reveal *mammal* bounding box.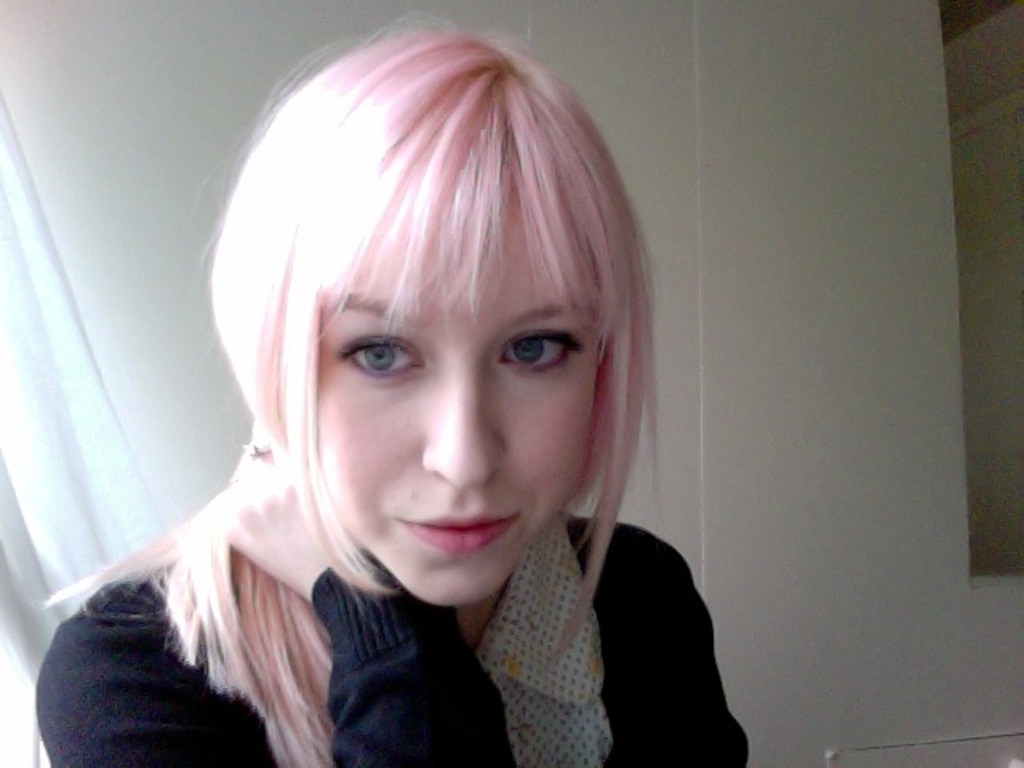
Revealed: <bbox>29, 0, 752, 766</bbox>.
